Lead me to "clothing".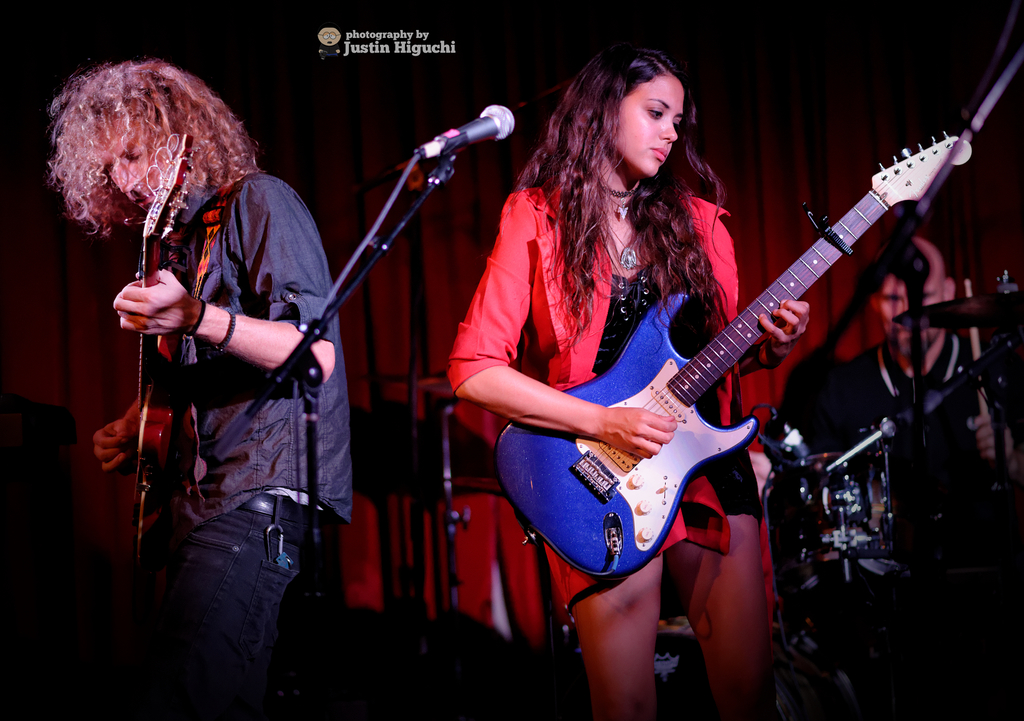
Lead to locate(81, 82, 348, 659).
